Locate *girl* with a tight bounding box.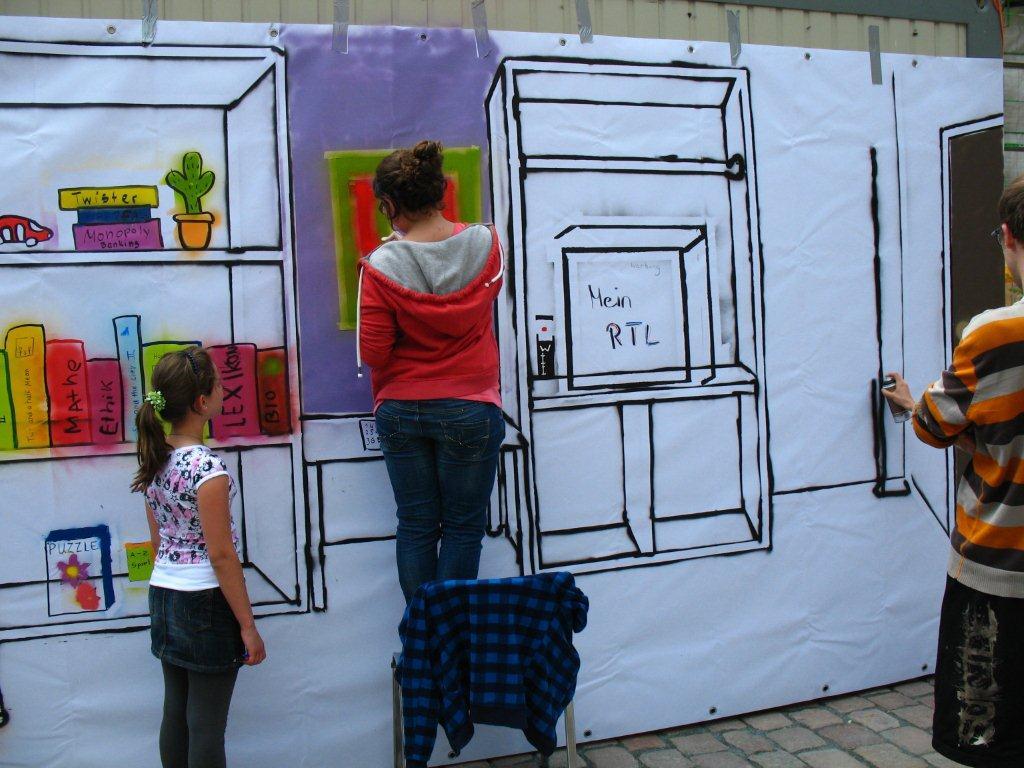
360:142:507:598.
